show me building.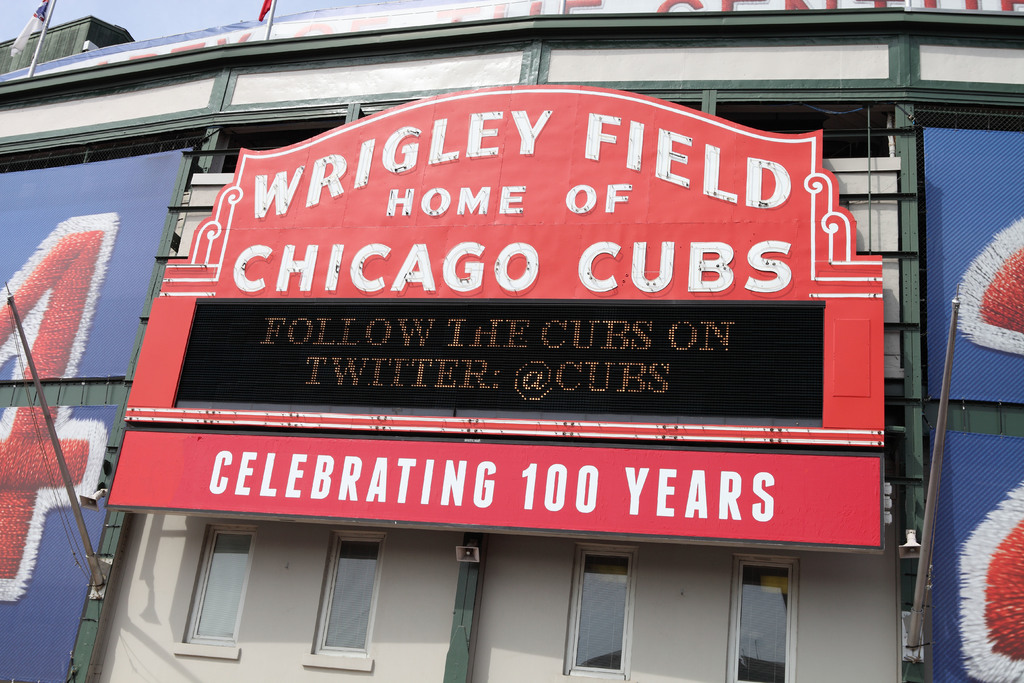
building is here: bbox(0, 0, 1023, 682).
